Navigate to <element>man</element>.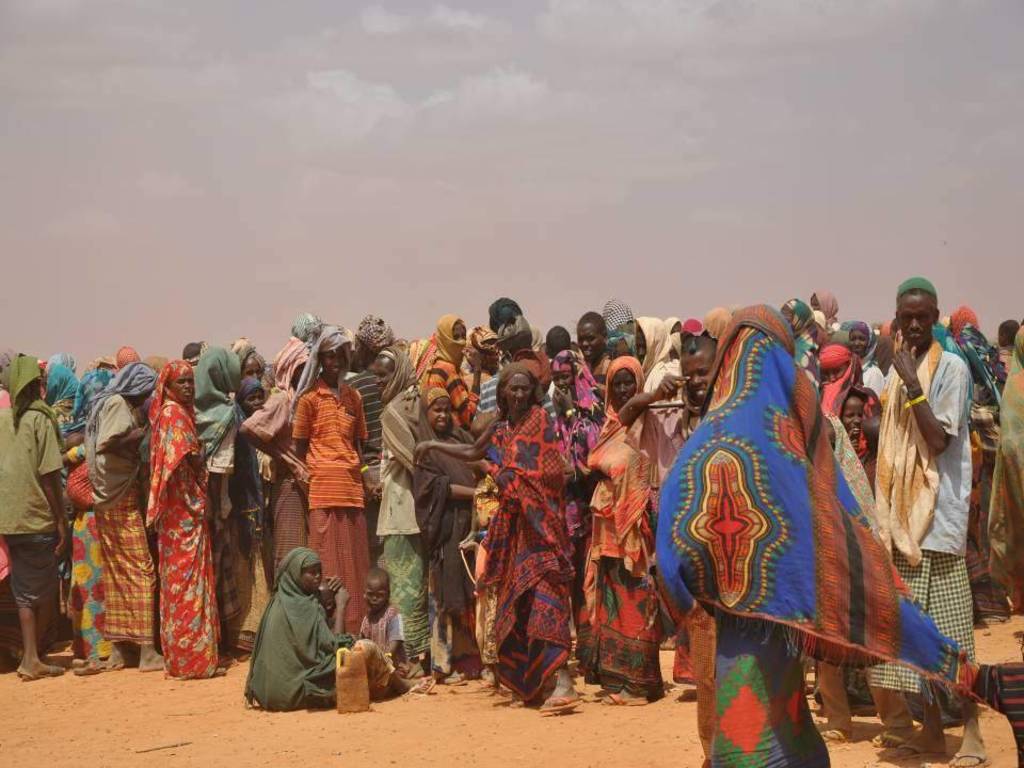
Navigation target: region(881, 294, 995, 637).
